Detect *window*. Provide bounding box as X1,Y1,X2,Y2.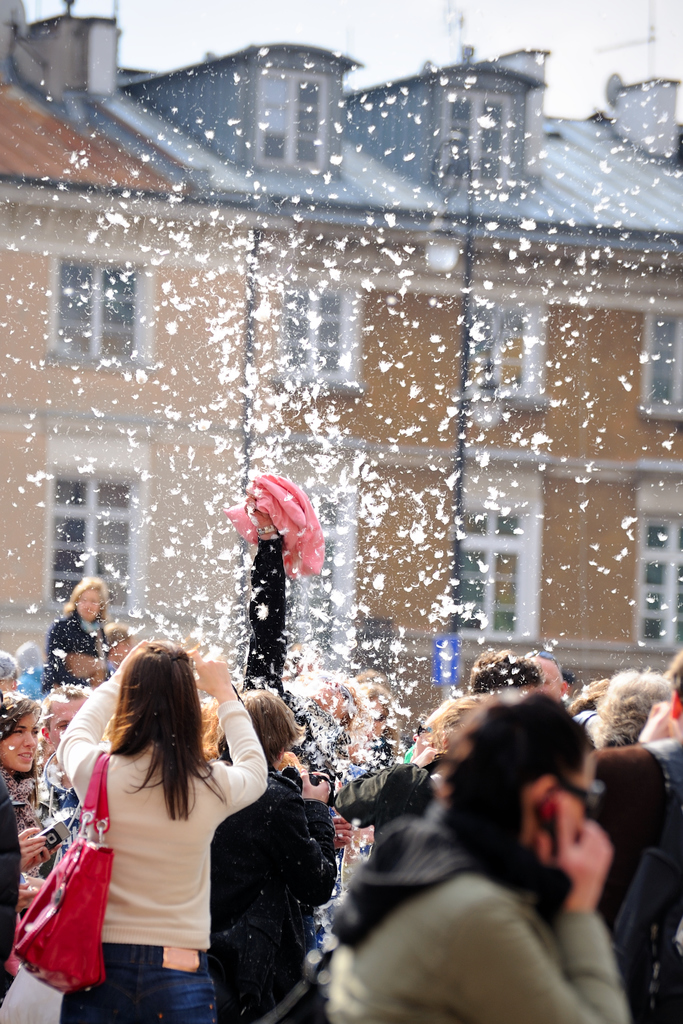
257,68,325,173.
